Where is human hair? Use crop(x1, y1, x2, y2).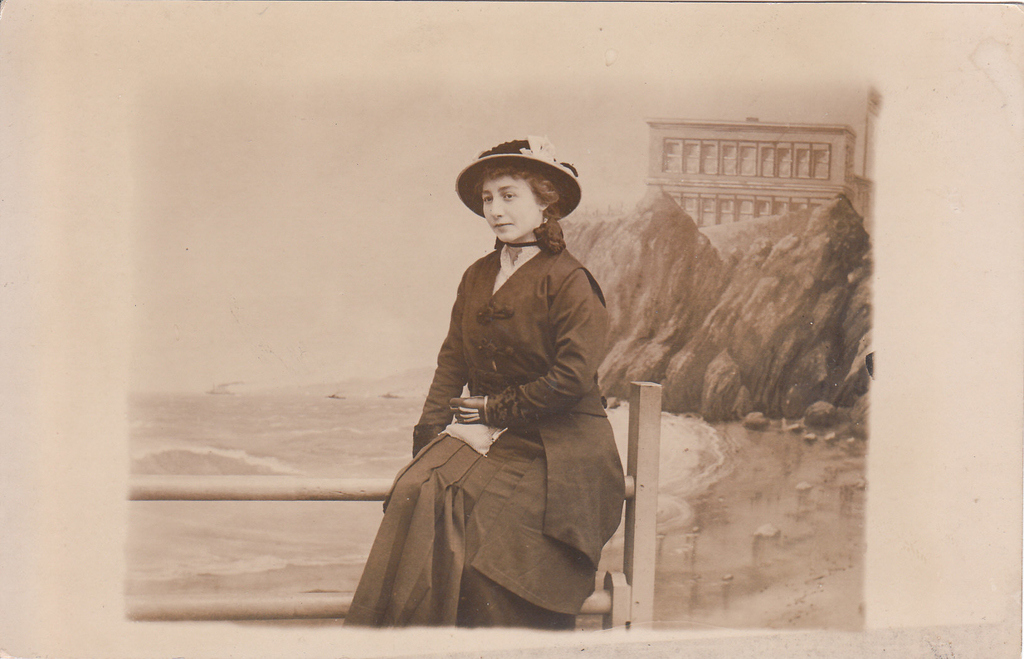
crop(472, 156, 567, 257).
